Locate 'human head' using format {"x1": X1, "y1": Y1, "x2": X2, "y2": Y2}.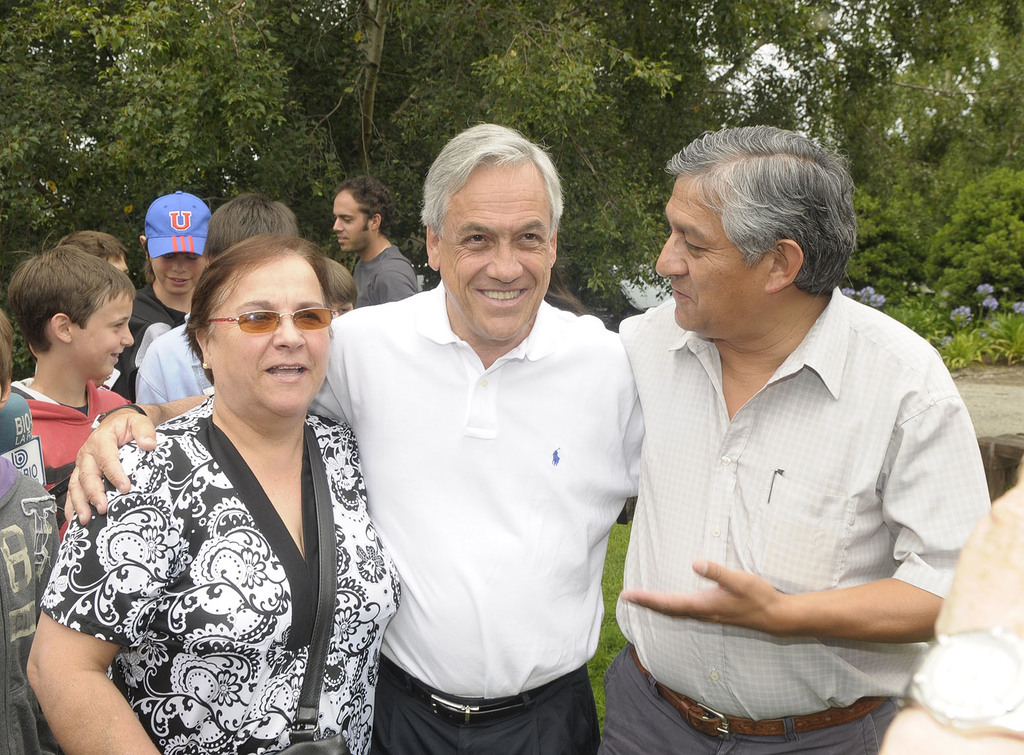
{"x1": 62, "y1": 232, "x2": 130, "y2": 277}.
